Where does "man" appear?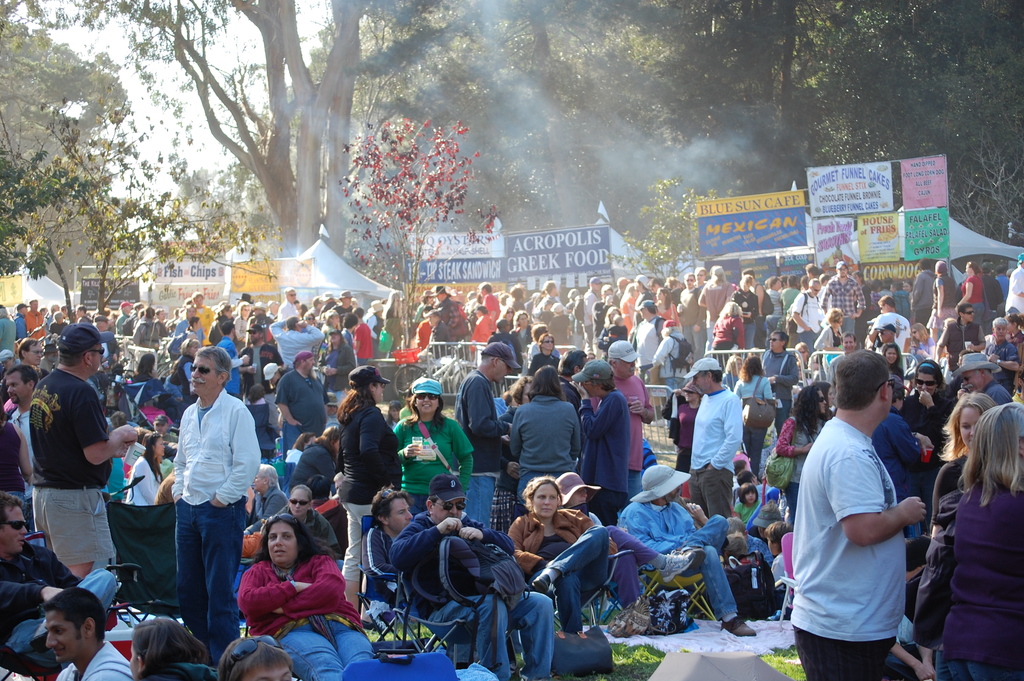
Appears at locate(860, 293, 911, 358).
